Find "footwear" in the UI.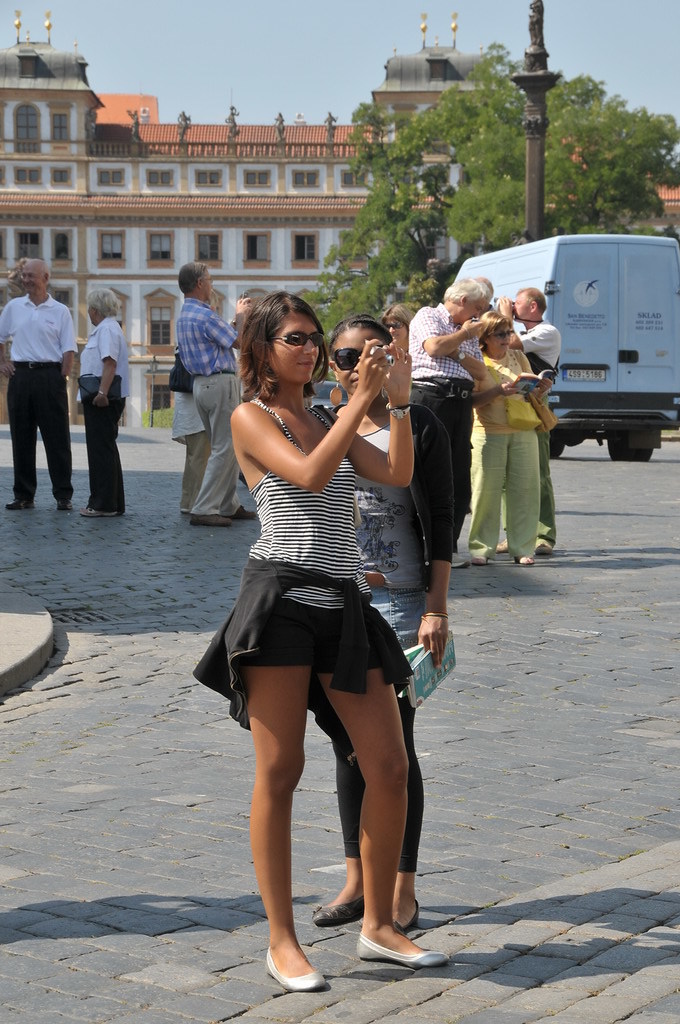
UI element at x1=529 y1=540 x2=556 y2=561.
